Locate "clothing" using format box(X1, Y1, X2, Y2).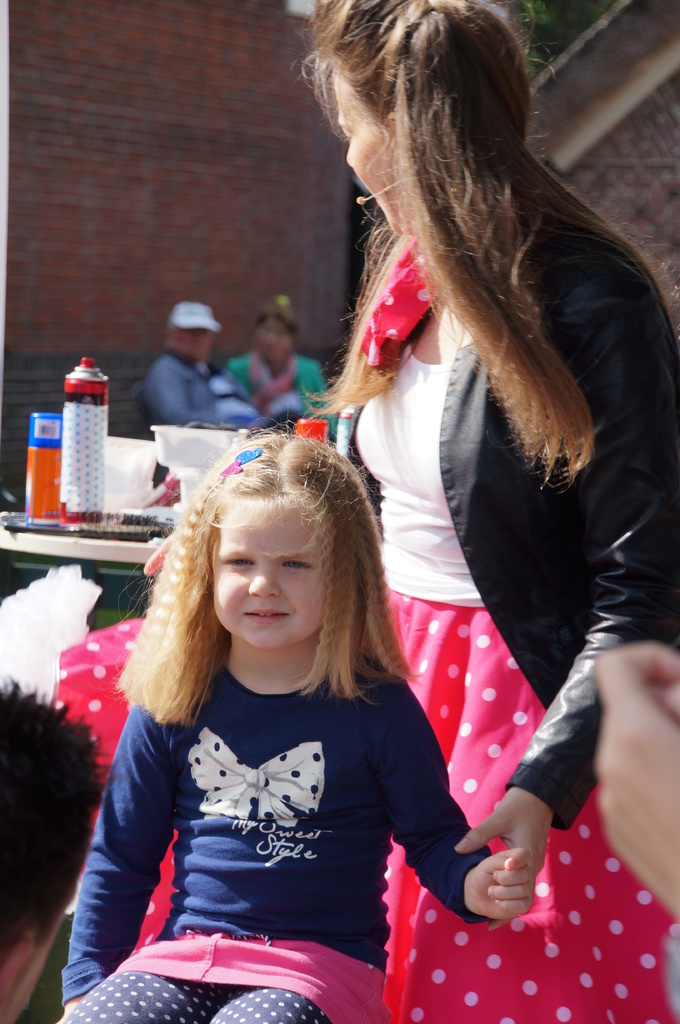
box(319, 192, 679, 1023).
